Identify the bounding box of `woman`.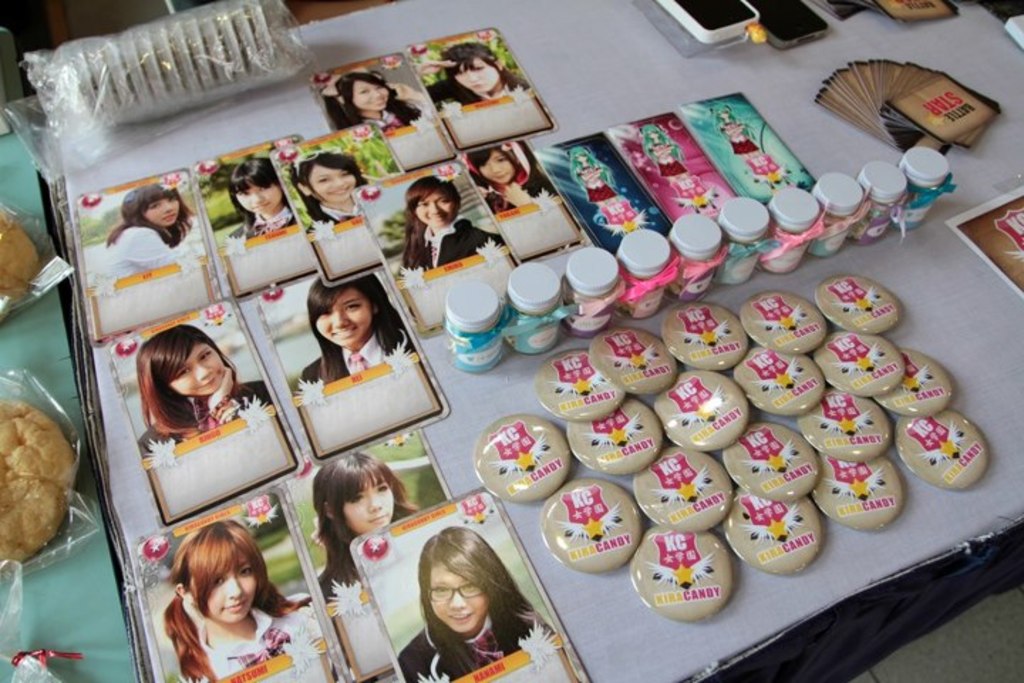
select_region(471, 142, 552, 211).
